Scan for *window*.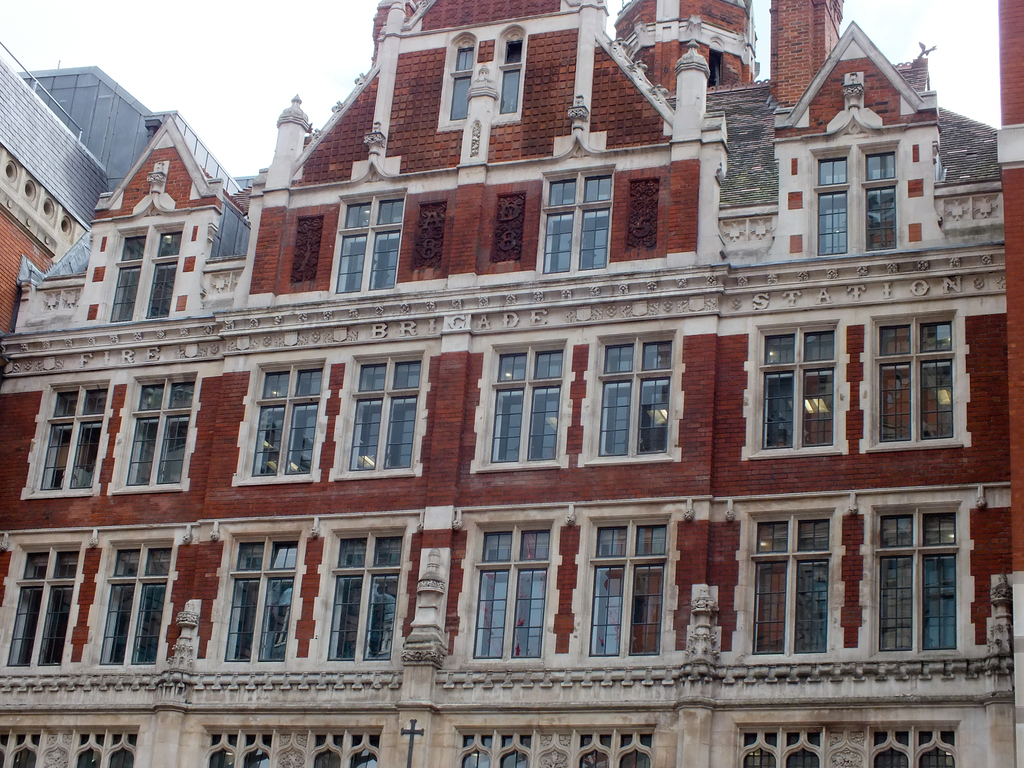
Scan result: pyautogui.locateOnScreen(122, 379, 202, 489).
